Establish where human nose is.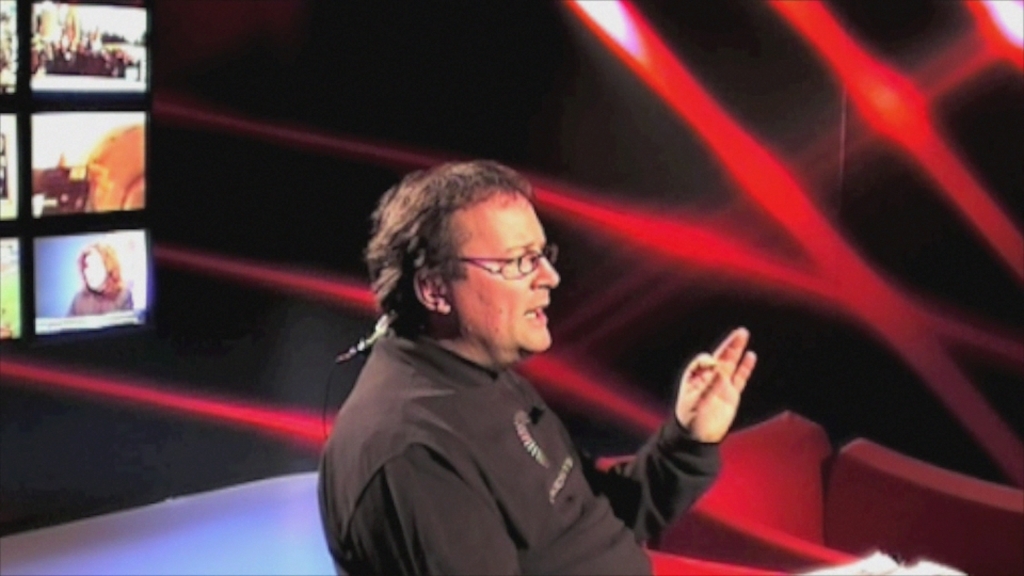
Established at 528 257 559 288.
